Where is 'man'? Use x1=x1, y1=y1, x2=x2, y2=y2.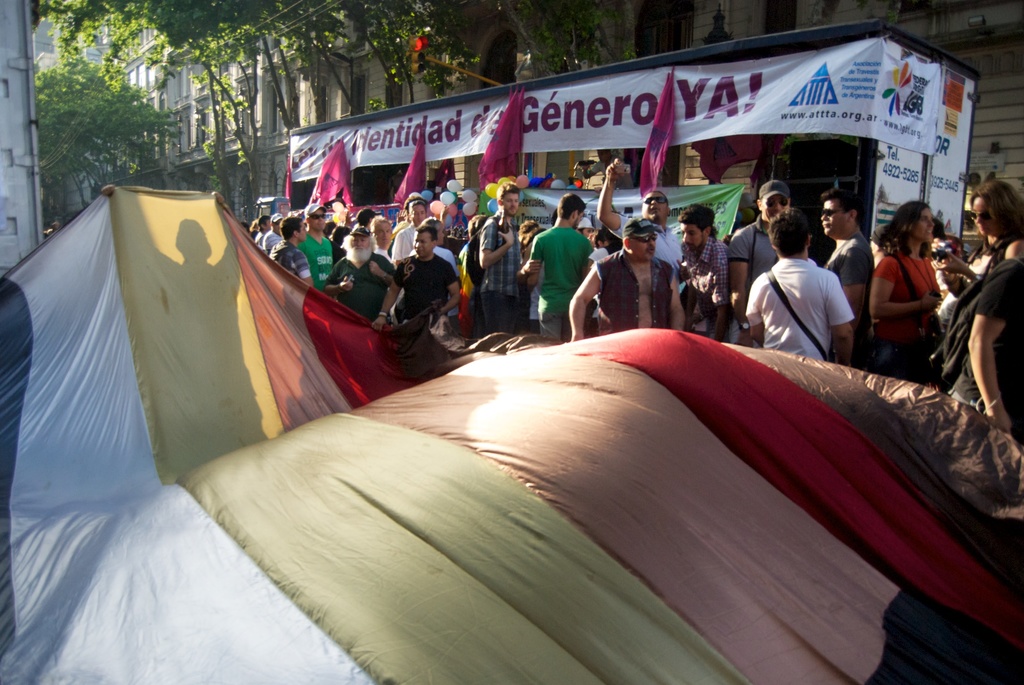
x1=524, y1=189, x2=589, y2=333.
